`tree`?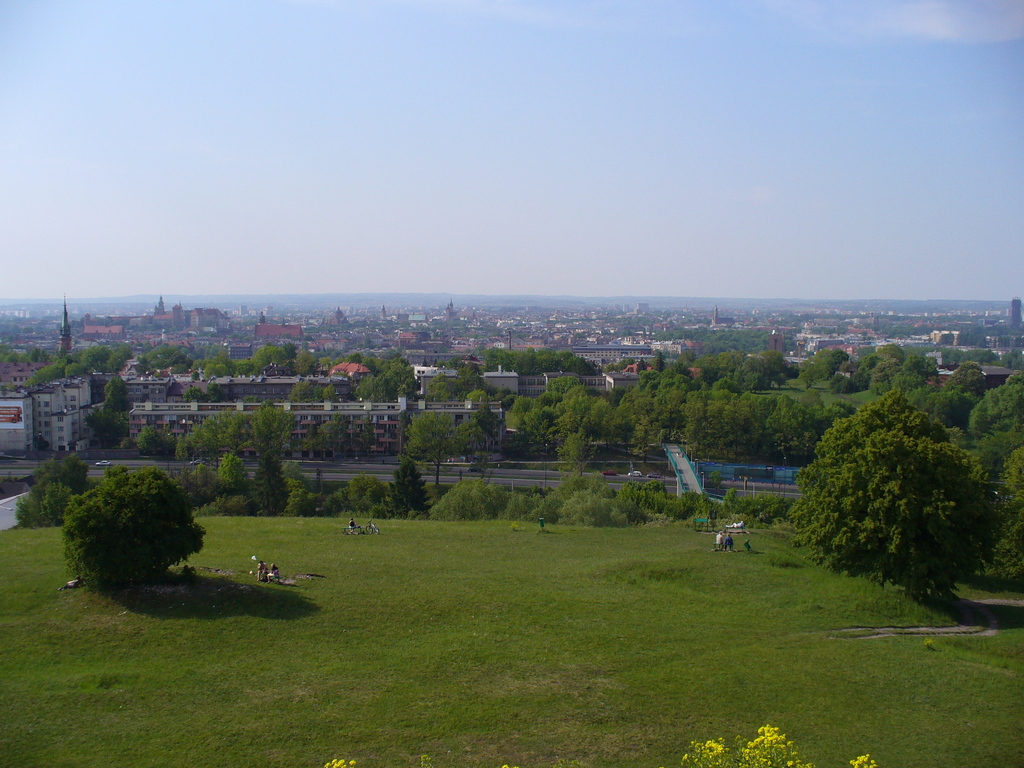
select_region(960, 382, 1023, 444)
